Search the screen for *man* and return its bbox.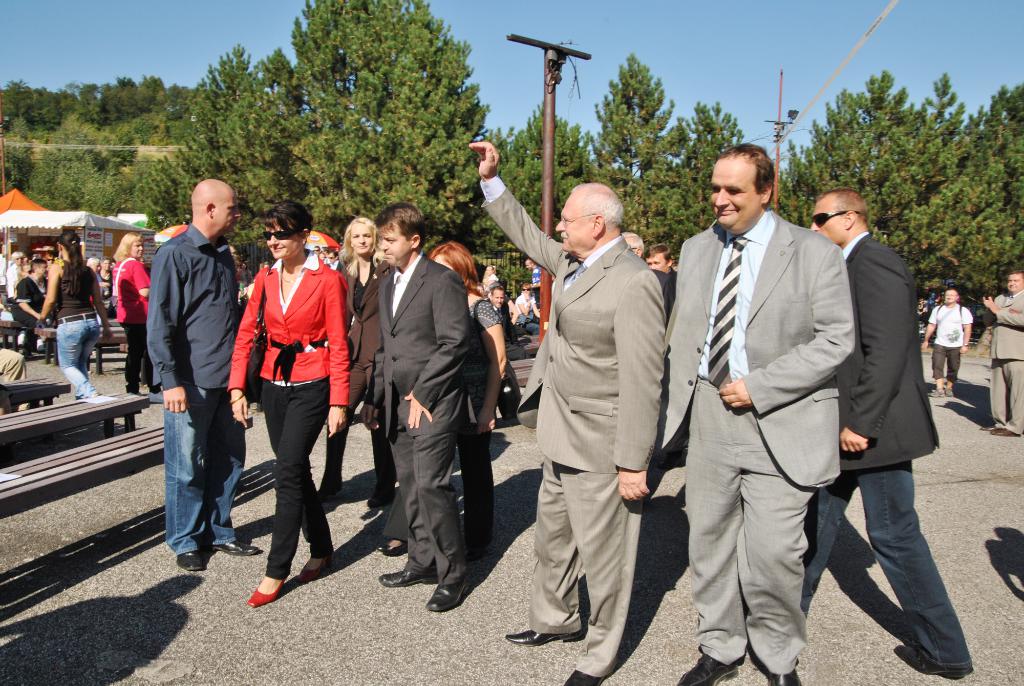
Found: x1=979, y1=272, x2=1023, y2=440.
